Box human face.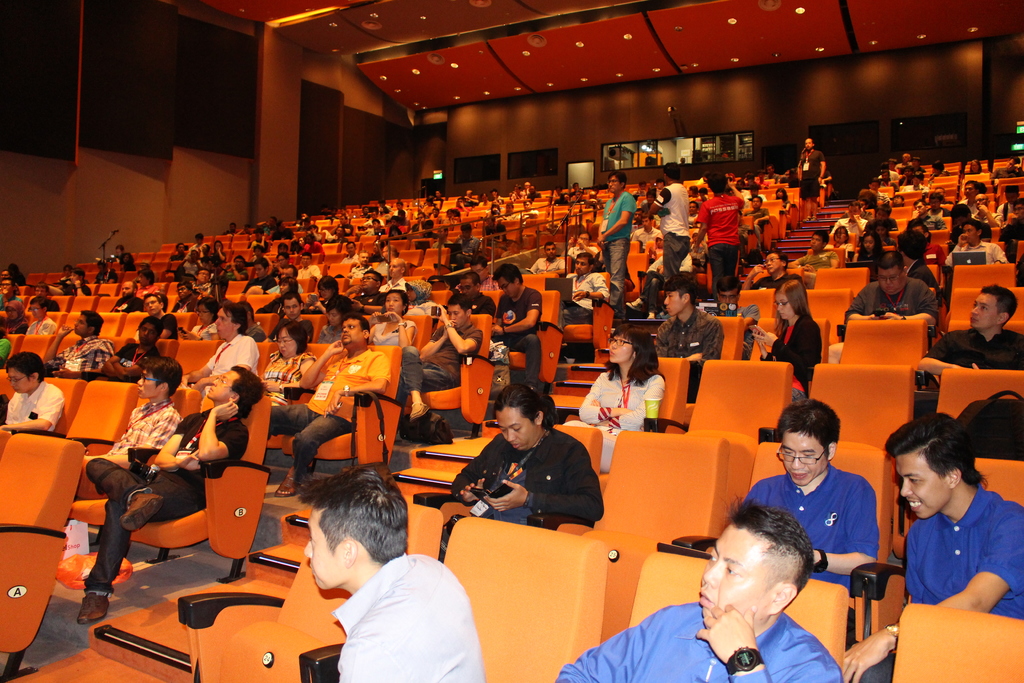
[x1=274, y1=327, x2=299, y2=357].
